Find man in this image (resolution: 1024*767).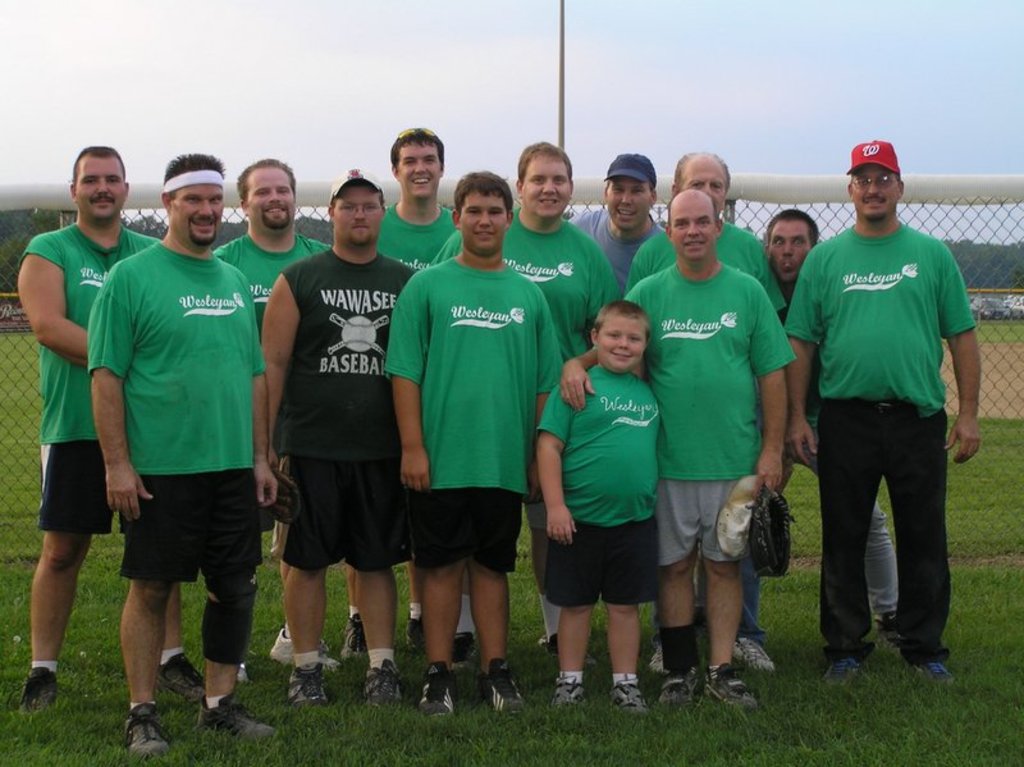
detection(603, 150, 780, 332).
